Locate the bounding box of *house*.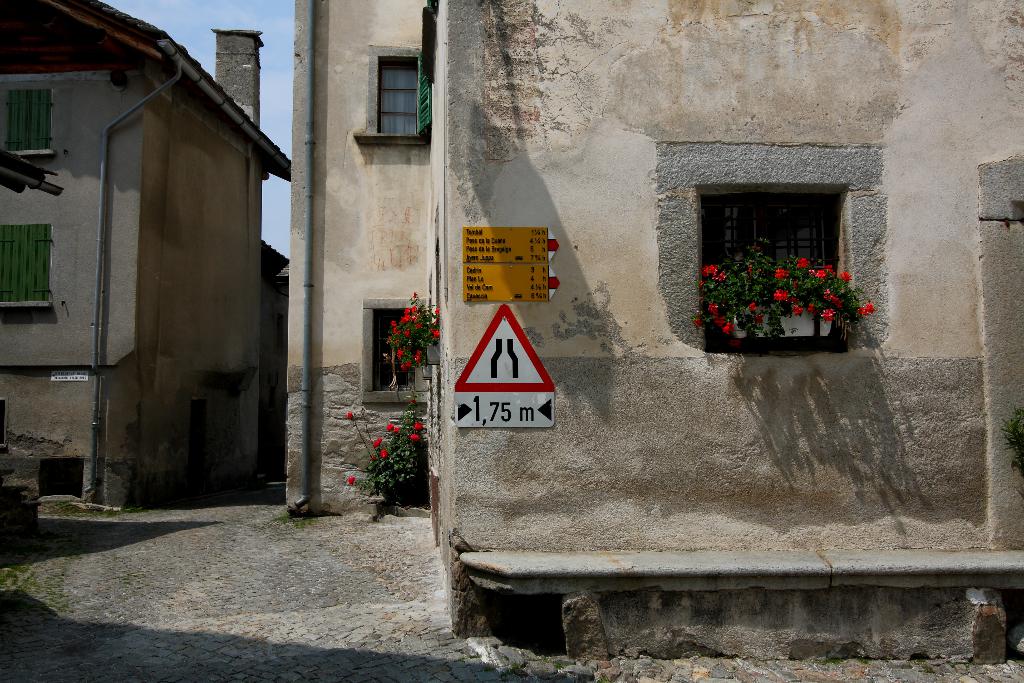
Bounding box: <region>282, 0, 1023, 682</region>.
